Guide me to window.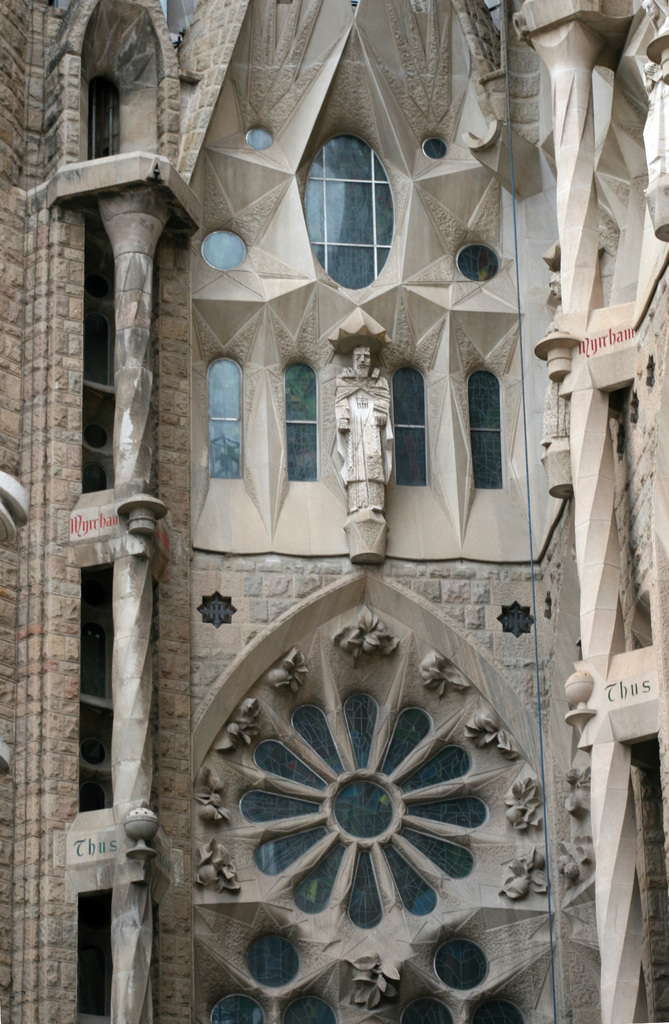
Guidance: [left=199, top=335, right=253, bottom=484].
